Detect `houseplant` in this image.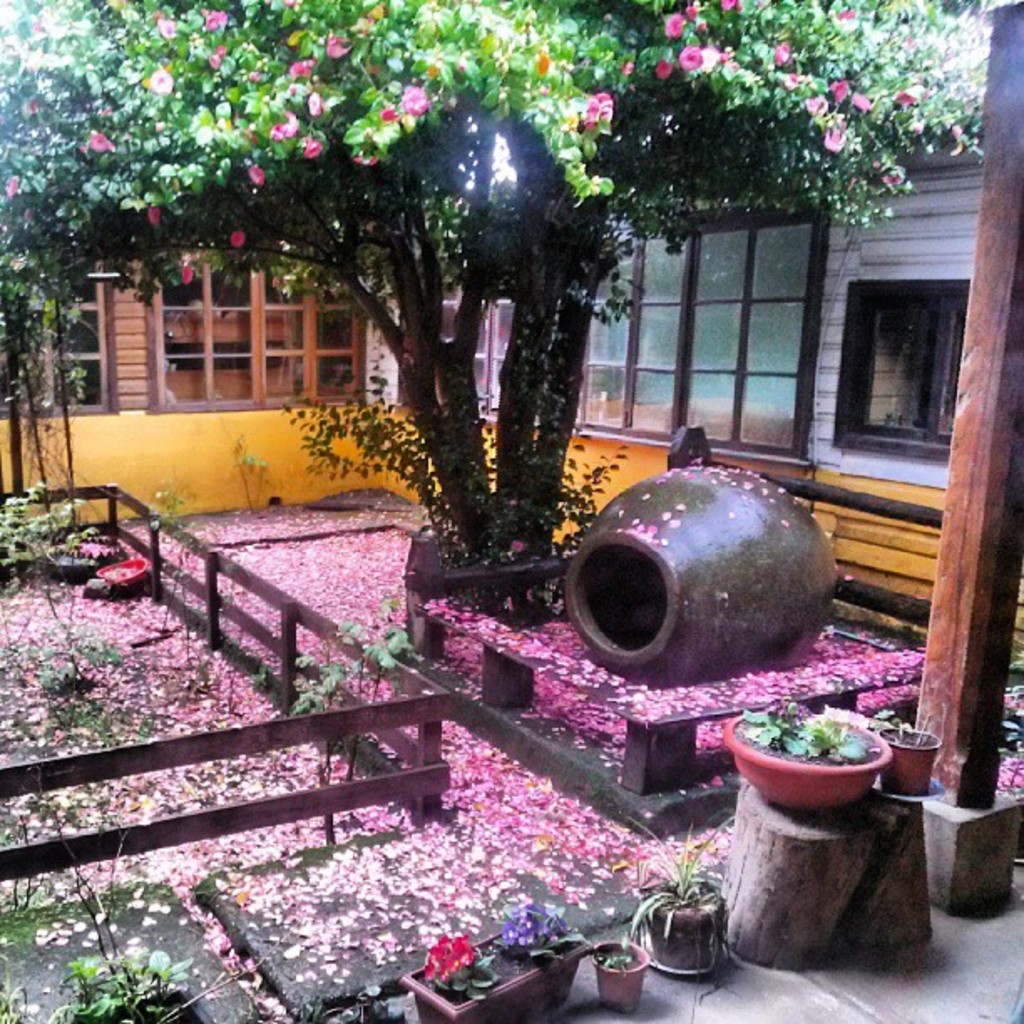
Detection: box=[589, 922, 653, 1014].
